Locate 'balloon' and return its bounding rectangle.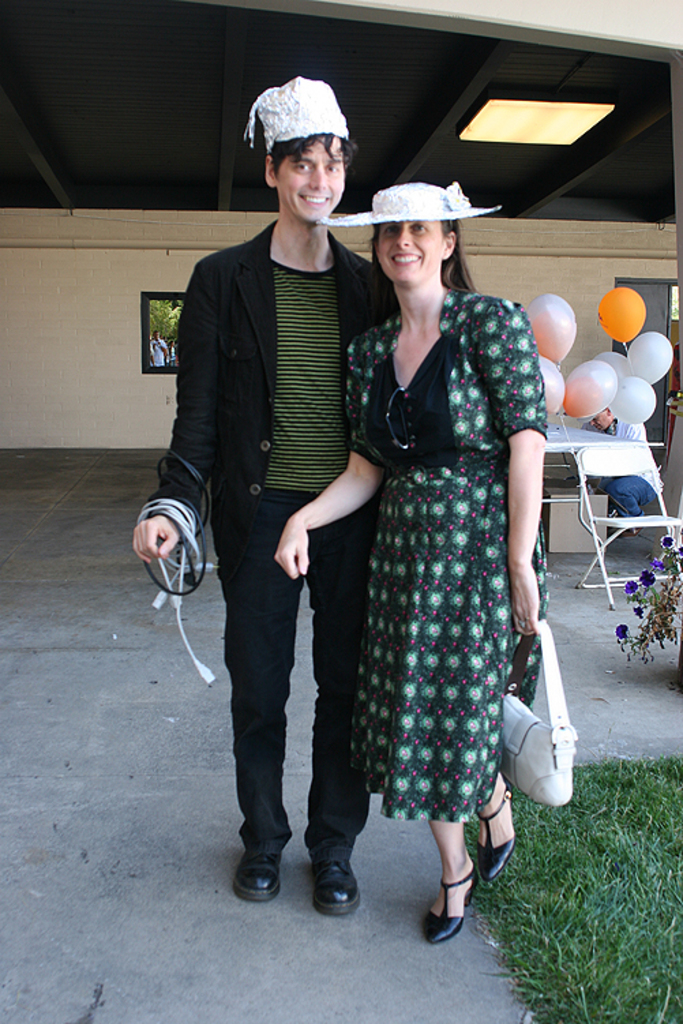
[left=537, top=355, right=566, bottom=415].
